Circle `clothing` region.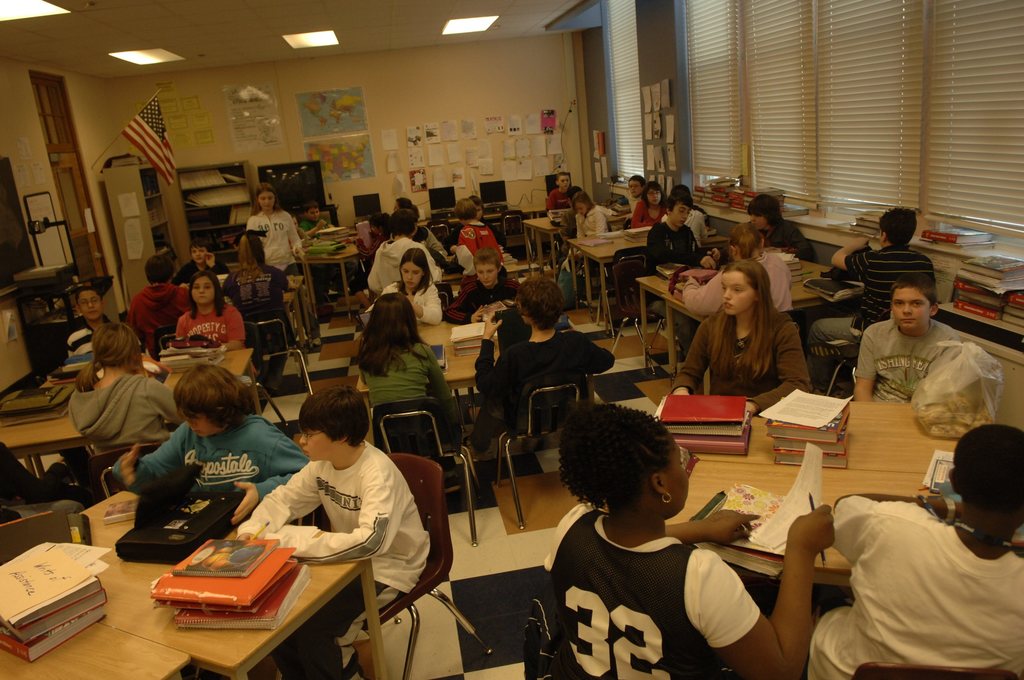
Region: (left=252, top=206, right=307, bottom=282).
